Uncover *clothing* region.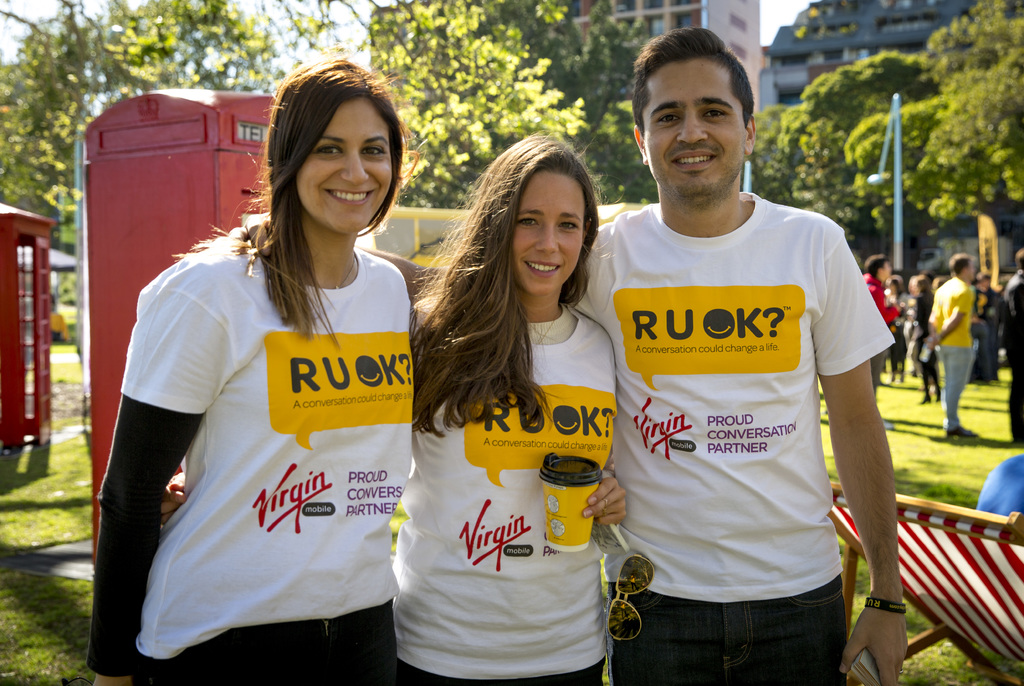
Uncovered: <bbox>1004, 271, 1023, 441</bbox>.
